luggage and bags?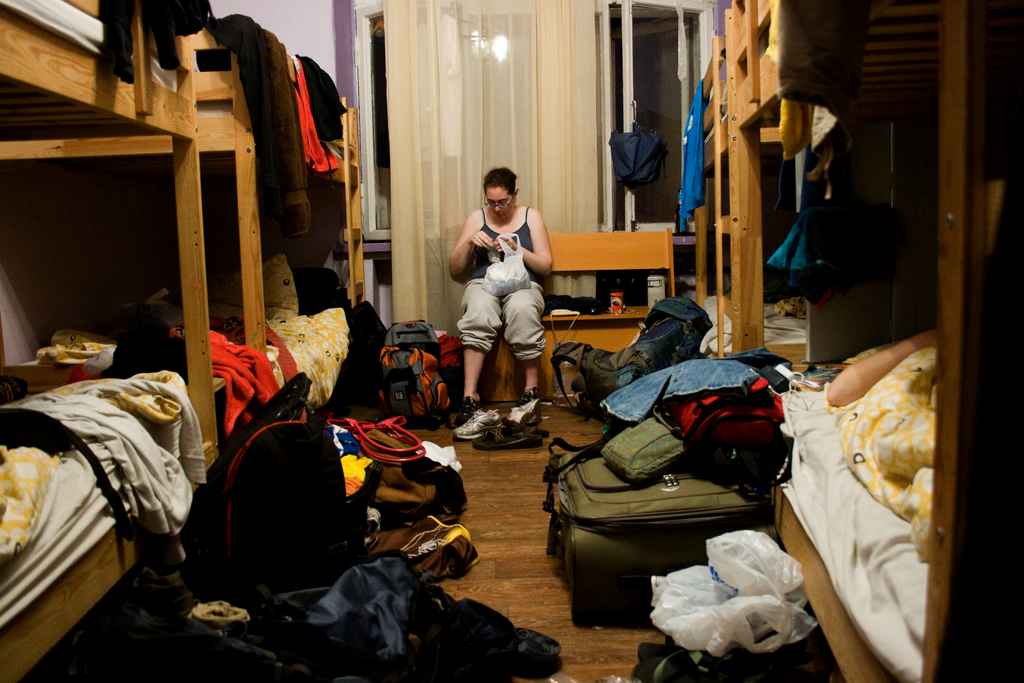
<region>632, 298, 714, 372</region>
